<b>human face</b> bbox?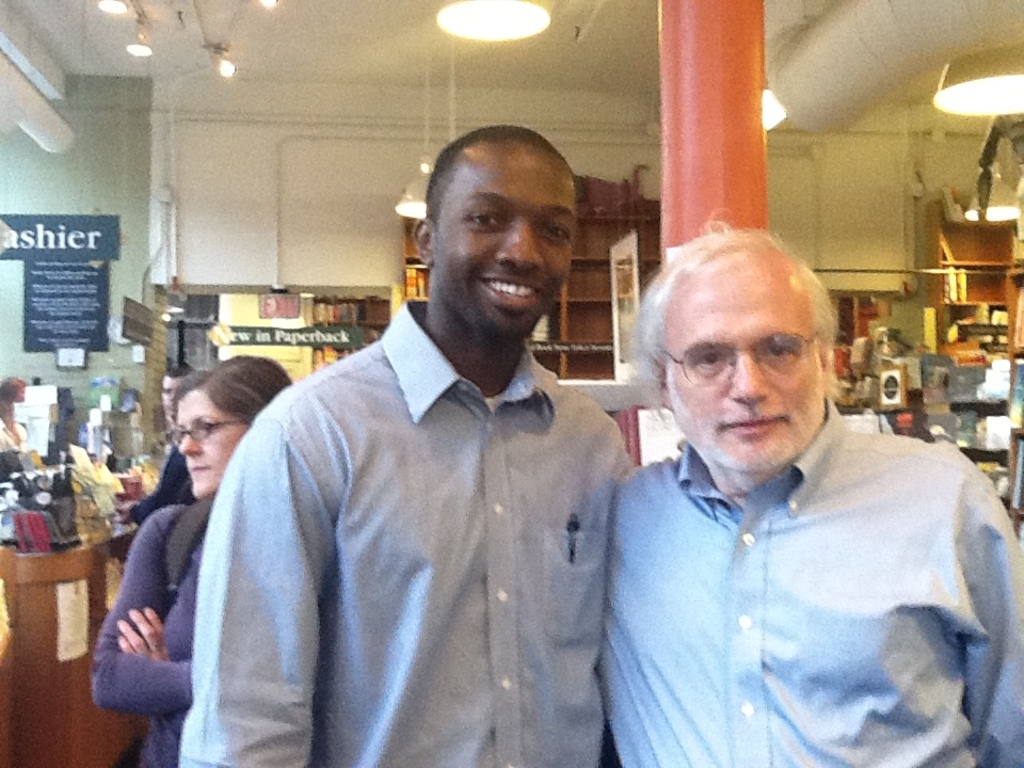
(157,372,191,429)
